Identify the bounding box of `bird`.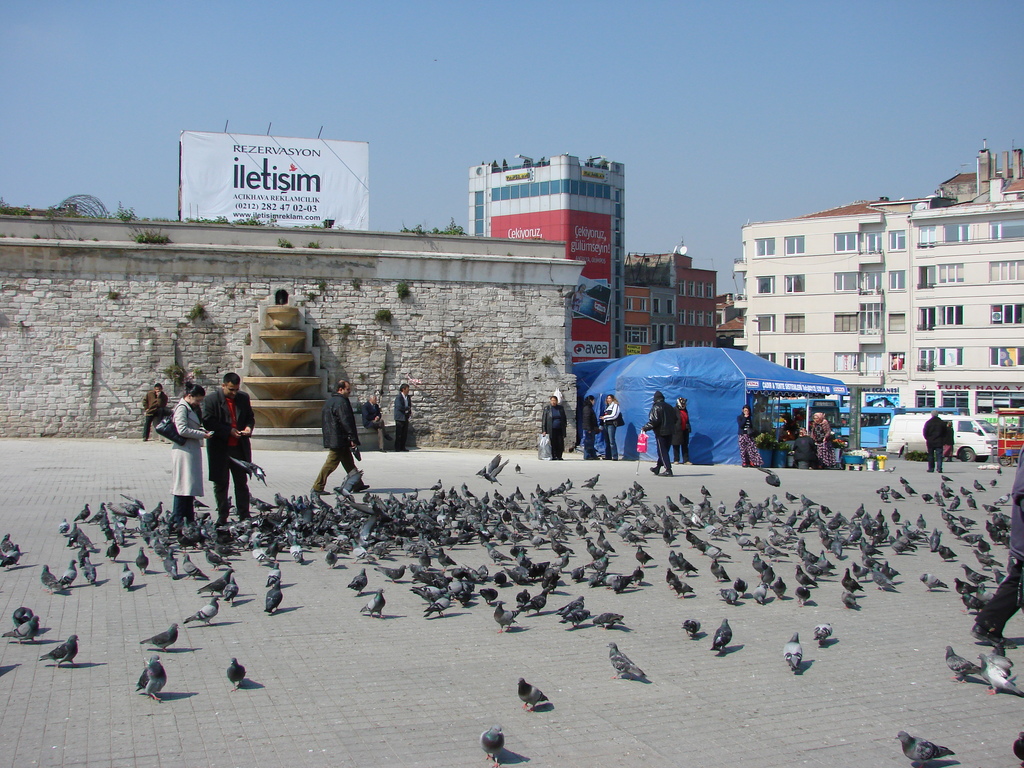
1013,729,1023,767.
